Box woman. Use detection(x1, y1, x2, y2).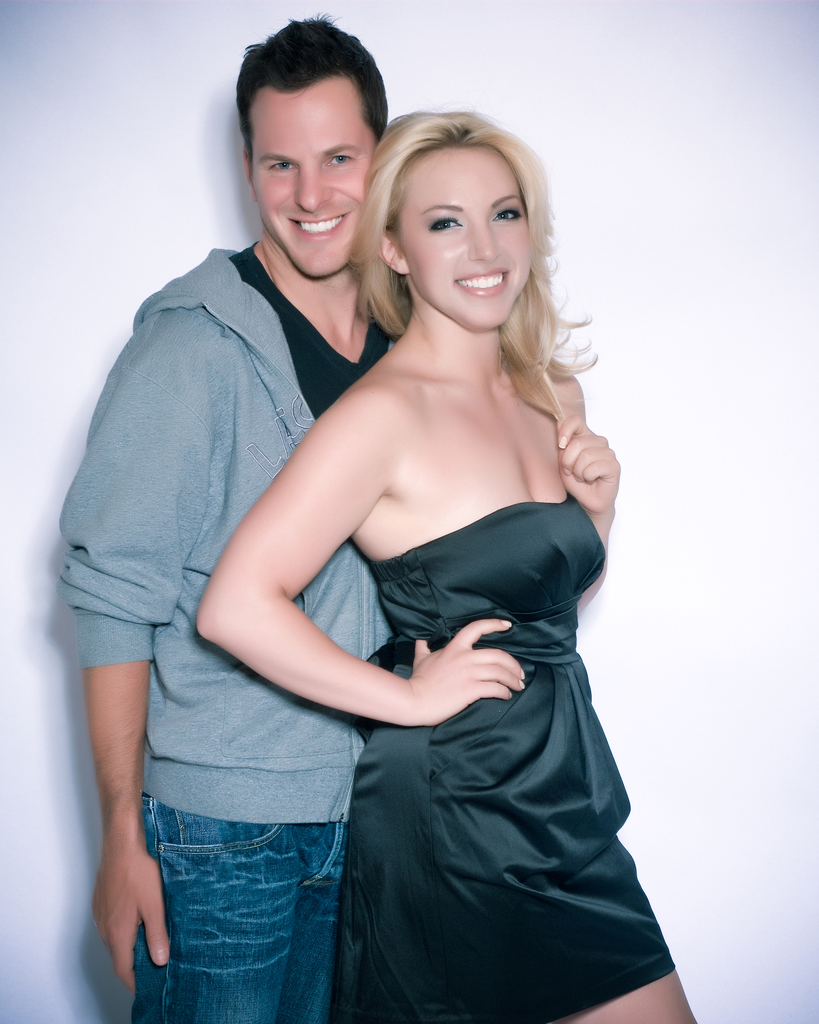
detection(191, 102, 708, 1023).
